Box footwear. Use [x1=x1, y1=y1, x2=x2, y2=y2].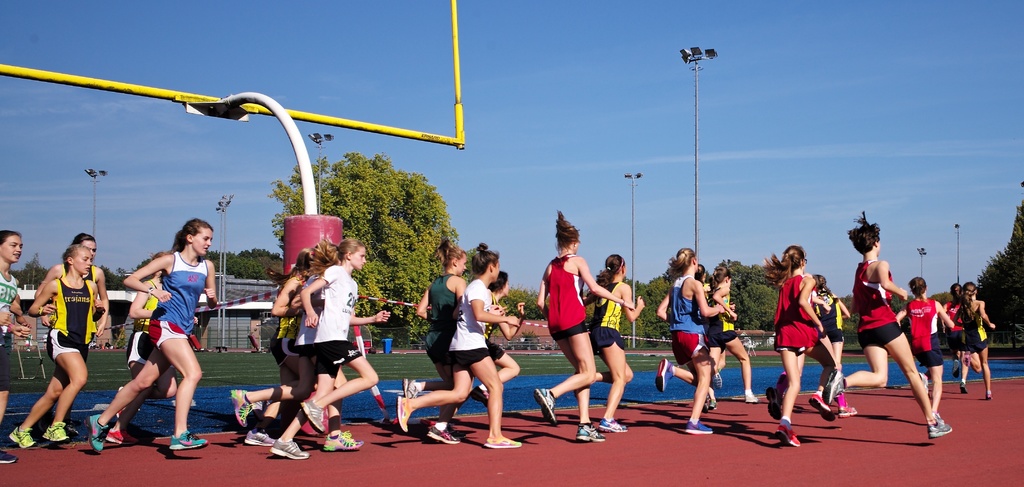
[x1=776, y1=422, x2=799, y2=447].
